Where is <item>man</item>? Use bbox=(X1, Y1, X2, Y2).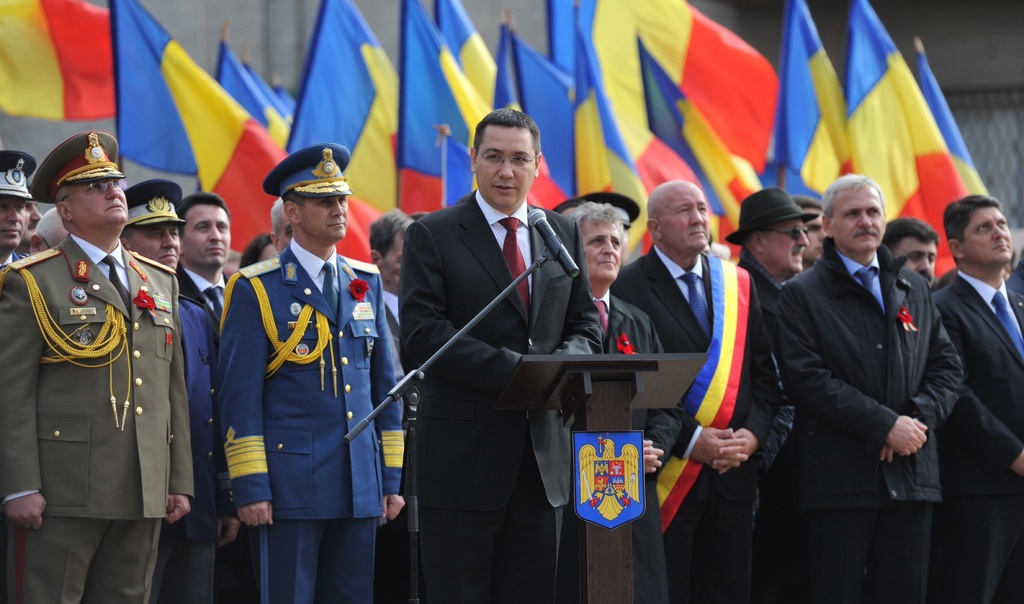
bbox=(771, 154, 973, 576).
